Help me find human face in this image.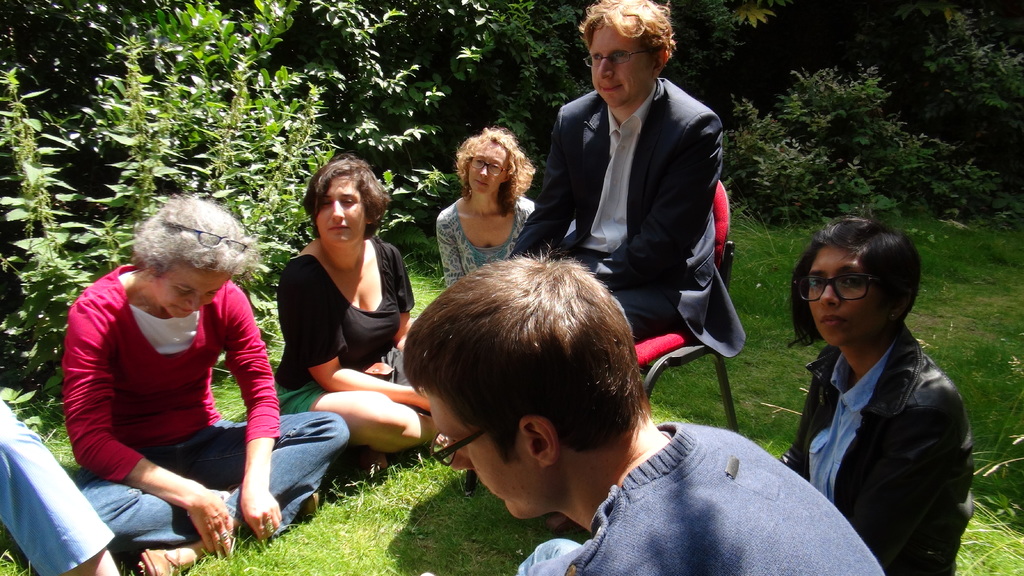
Found it: bbox(585, 16, 653, 107).
